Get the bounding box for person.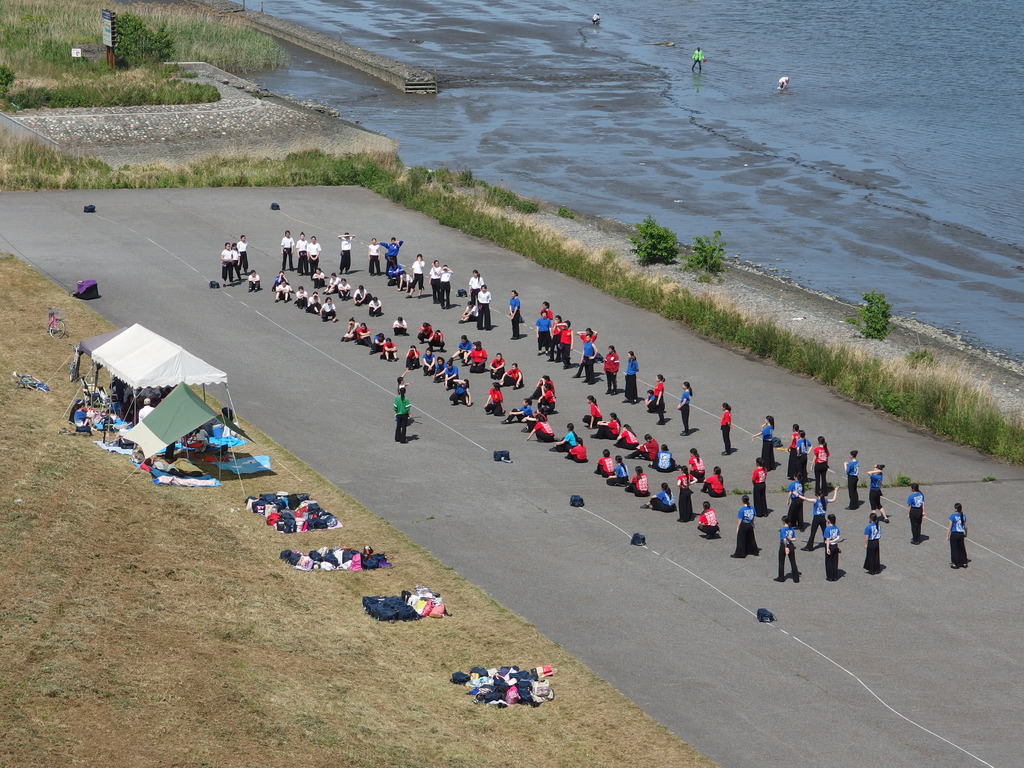
bbox=[413, 260, 420, 289].
